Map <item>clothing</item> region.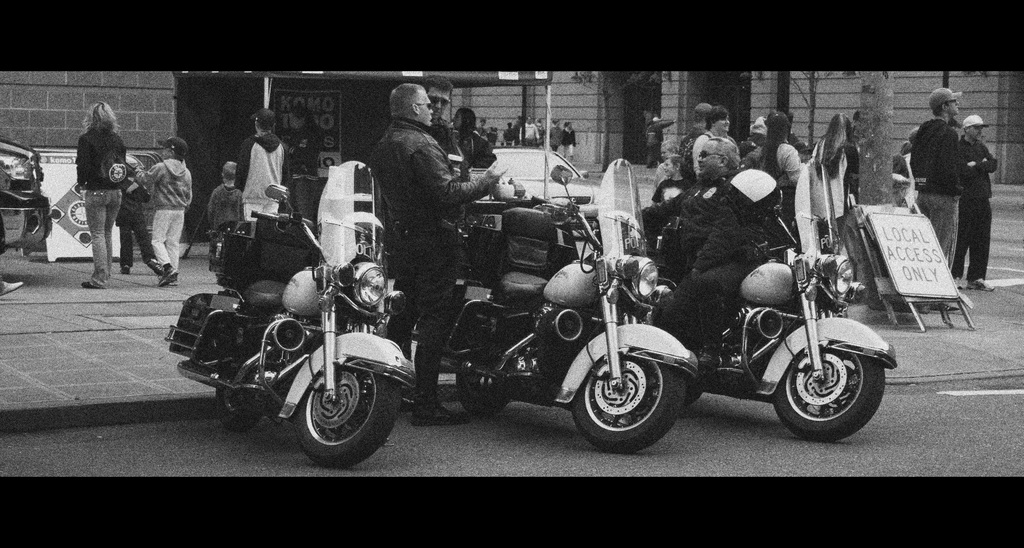
Mapped to [left=911, top=120, right=965, bottom=266].
